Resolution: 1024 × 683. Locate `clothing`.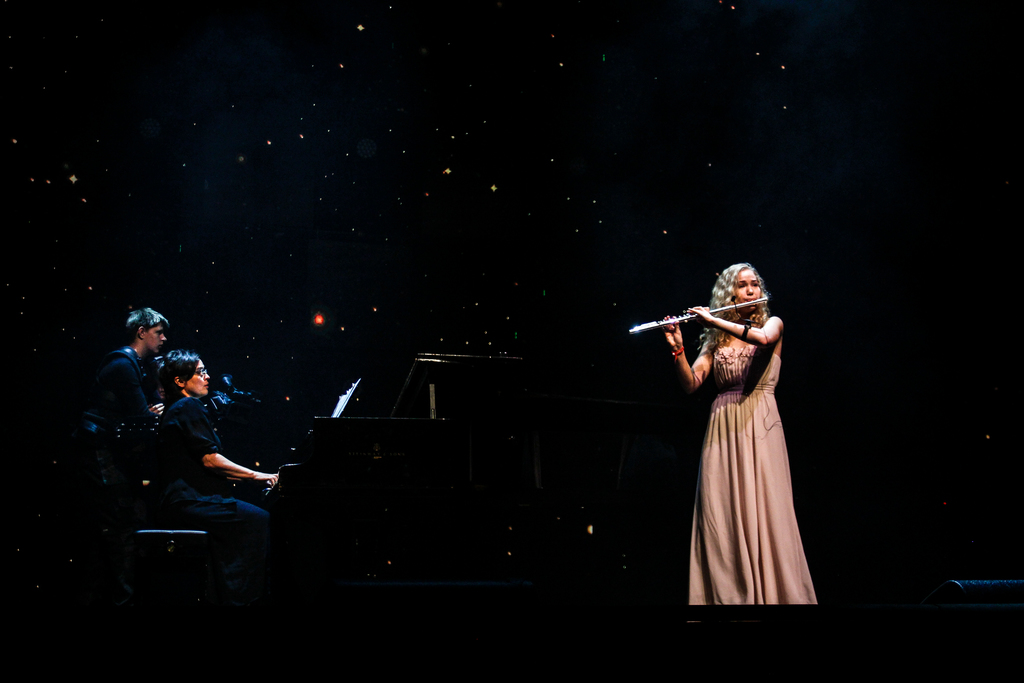
select_region(141, 393, 274, 541).
